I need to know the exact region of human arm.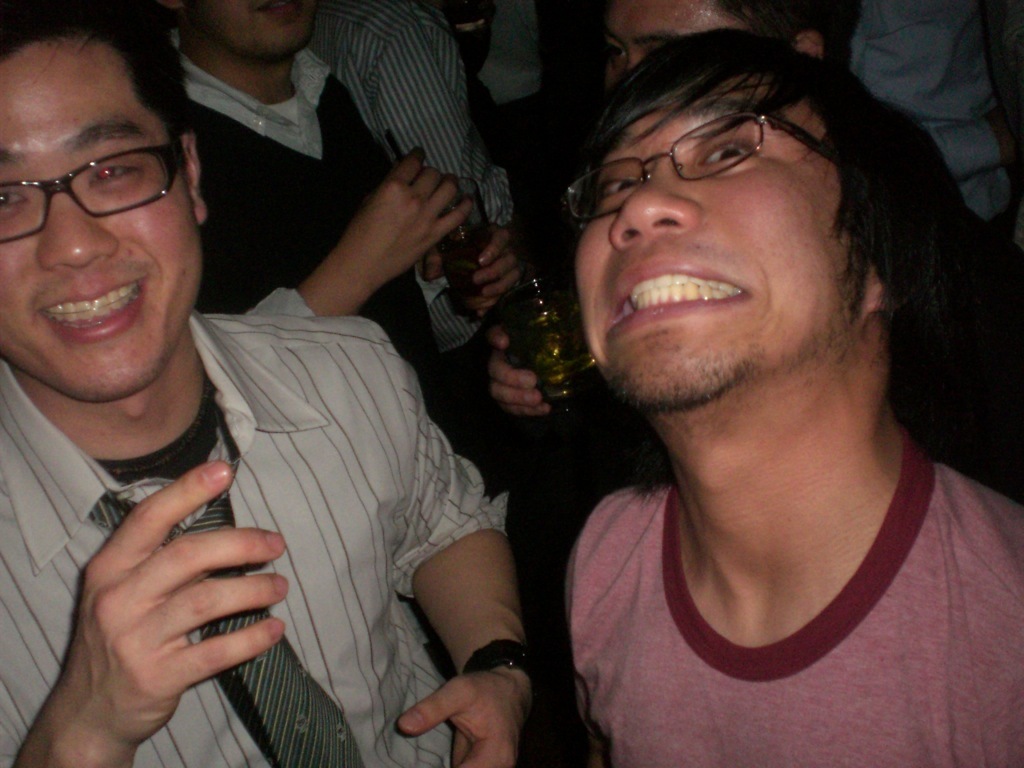
Region: (left=186, top=154, right=496, bottom=327).
